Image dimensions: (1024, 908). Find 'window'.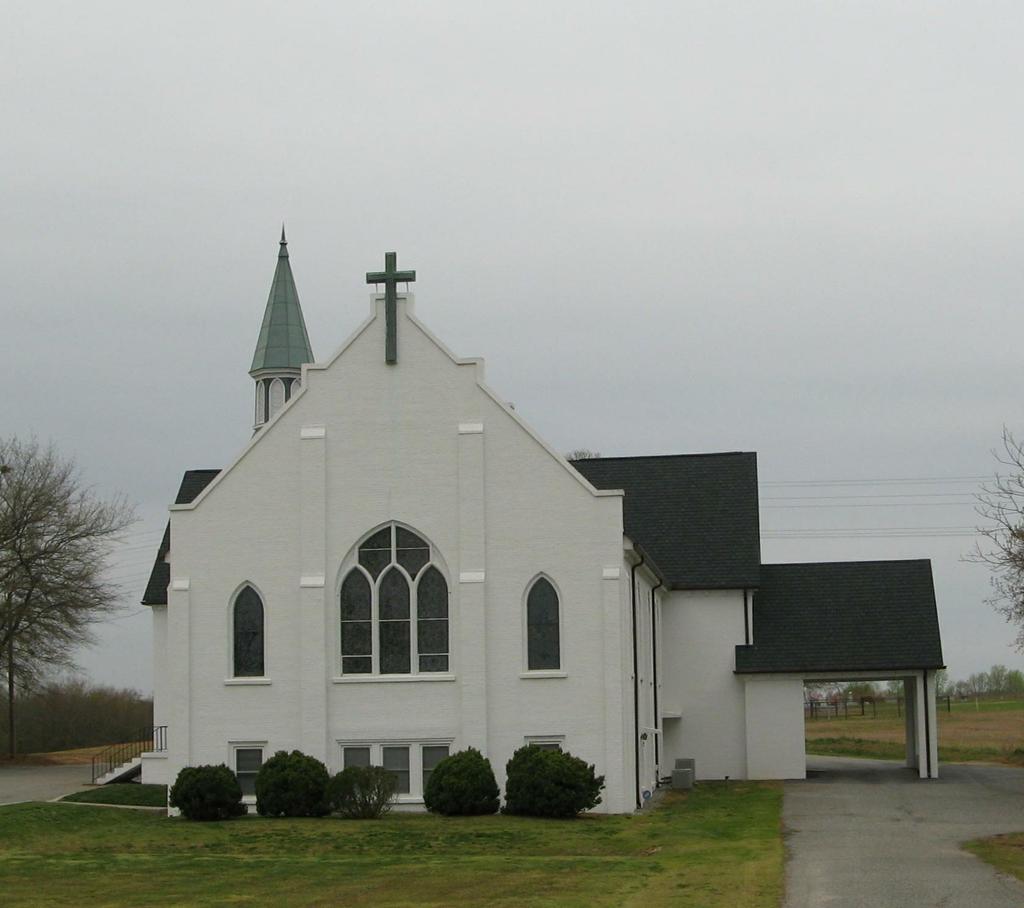
crop(522, 569, 573, 680).
